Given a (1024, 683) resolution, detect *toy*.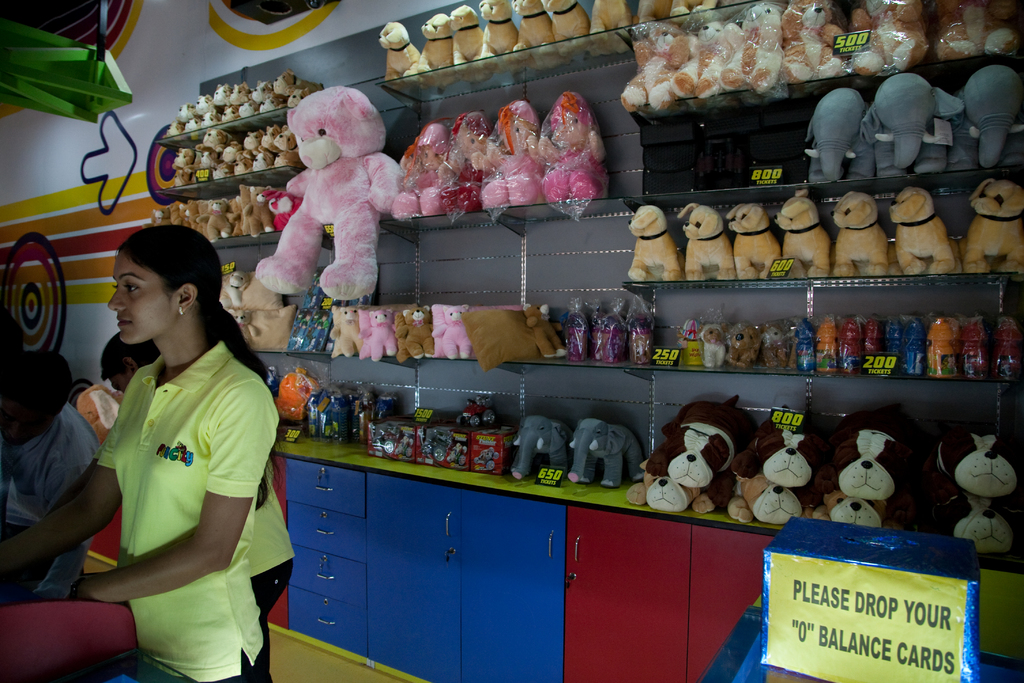
bbox=[509, 416, 571, 483].
